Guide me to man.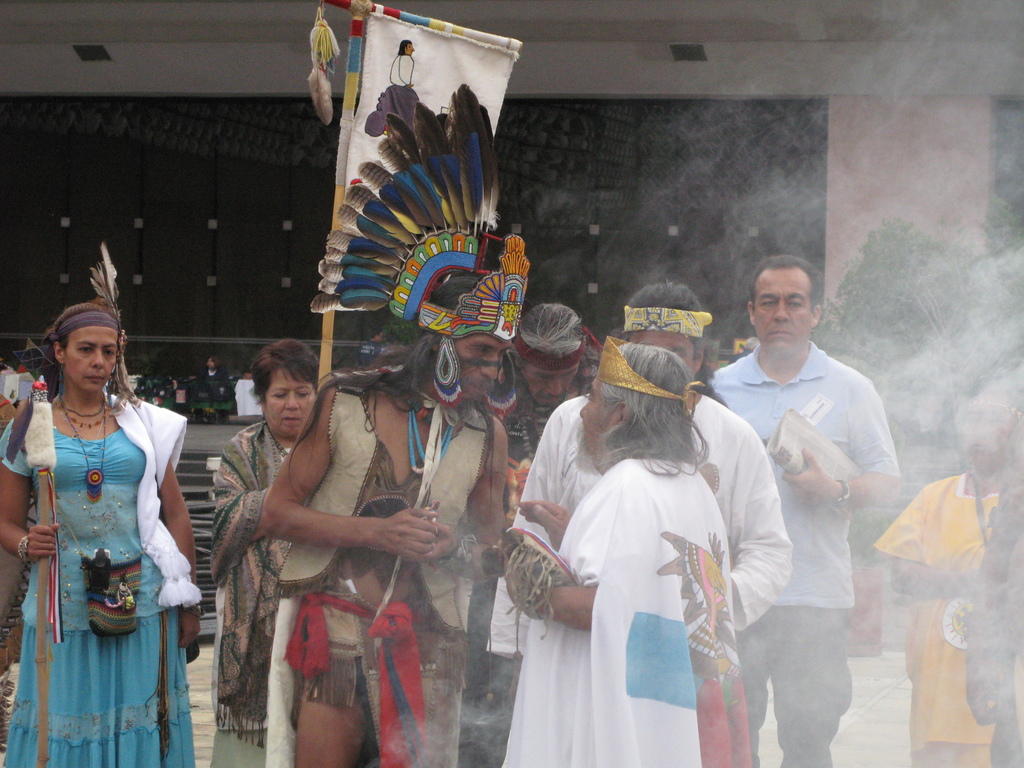
Guidance: {"x1": 456, "y1": 305, "x2": 587, "y2": 767}.
